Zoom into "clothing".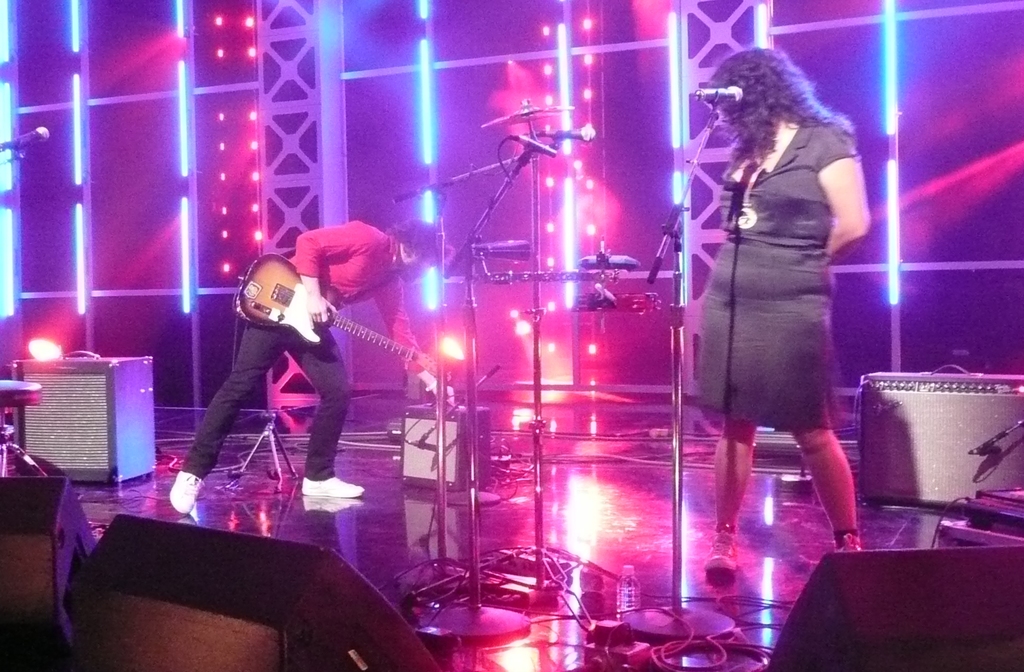
Zoom target: rect(182, 215, 427, 483).
